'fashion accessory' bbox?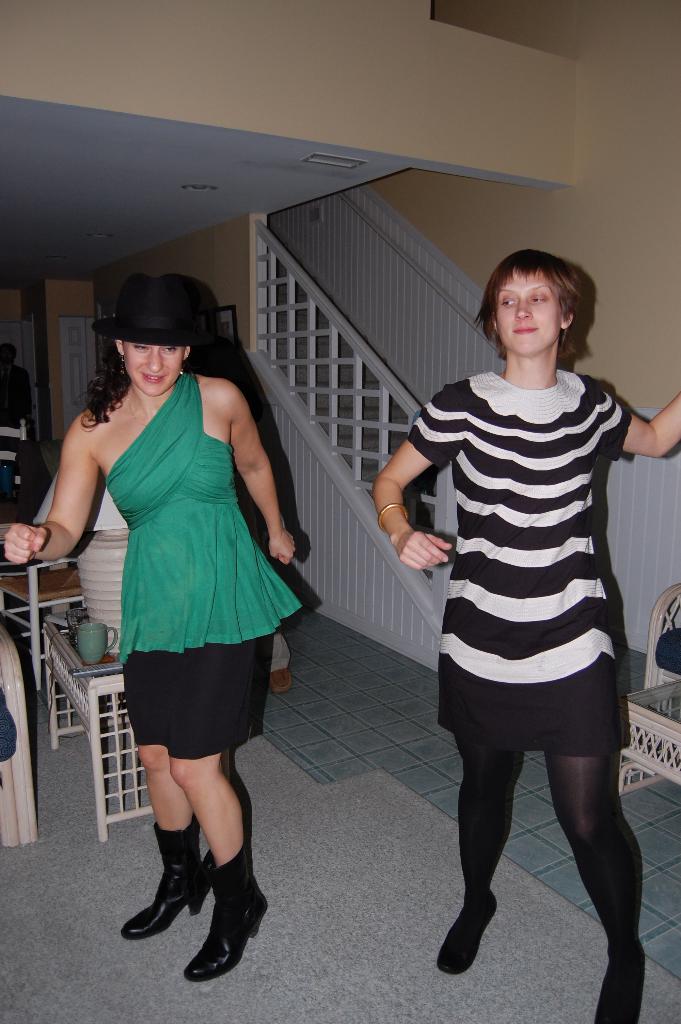
127 382 147 426
